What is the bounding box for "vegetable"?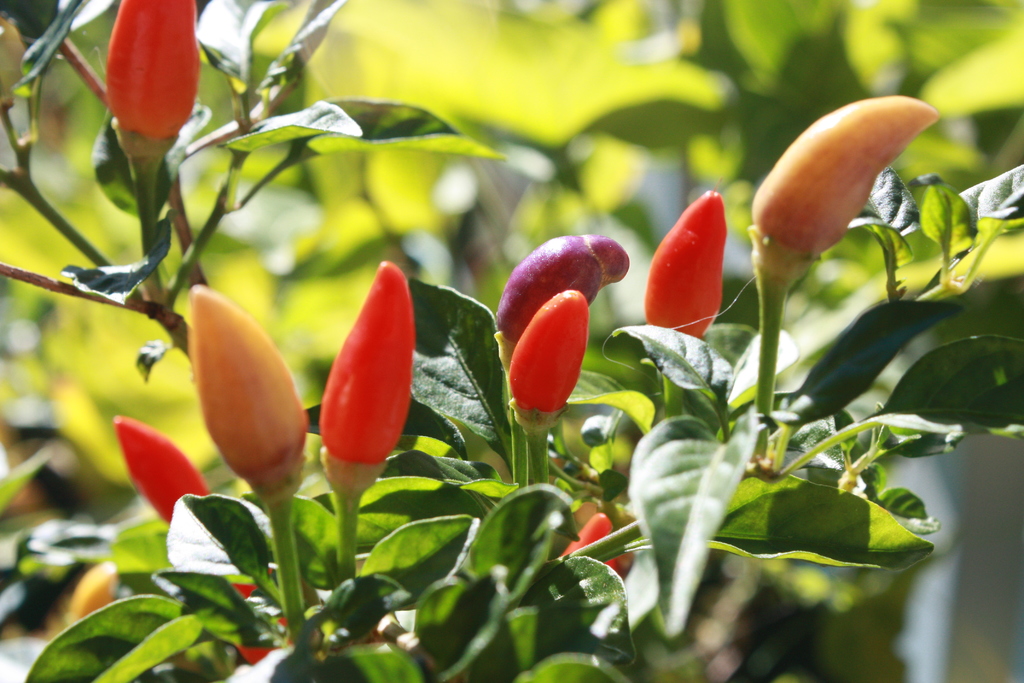
493 234 634 369.
